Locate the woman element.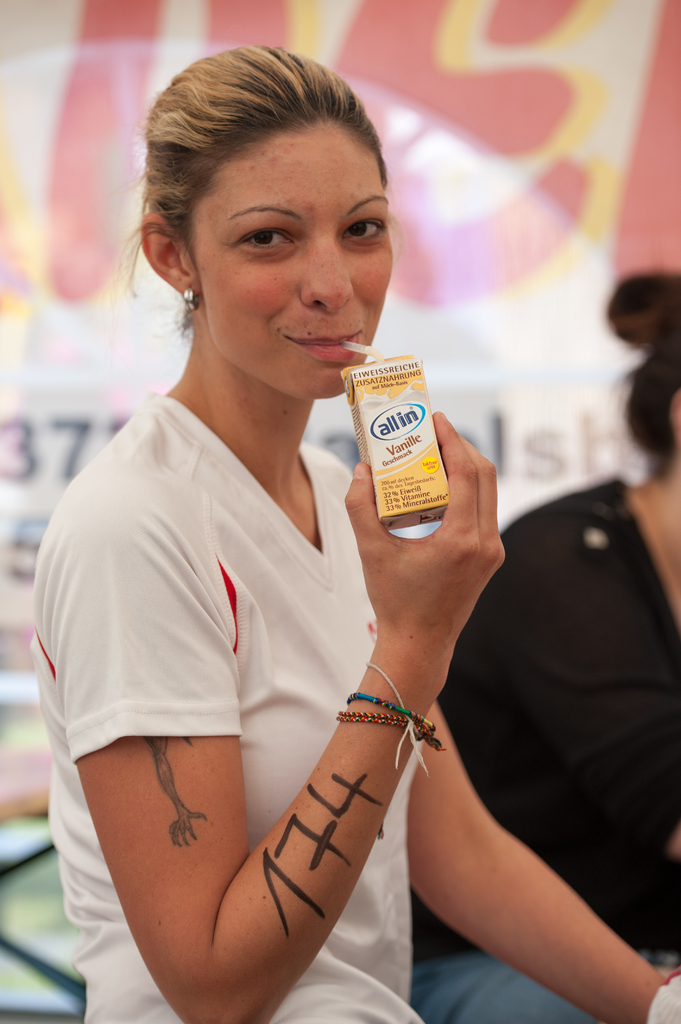
Element bbox: l=25, t=45, r=680, b=1023.
